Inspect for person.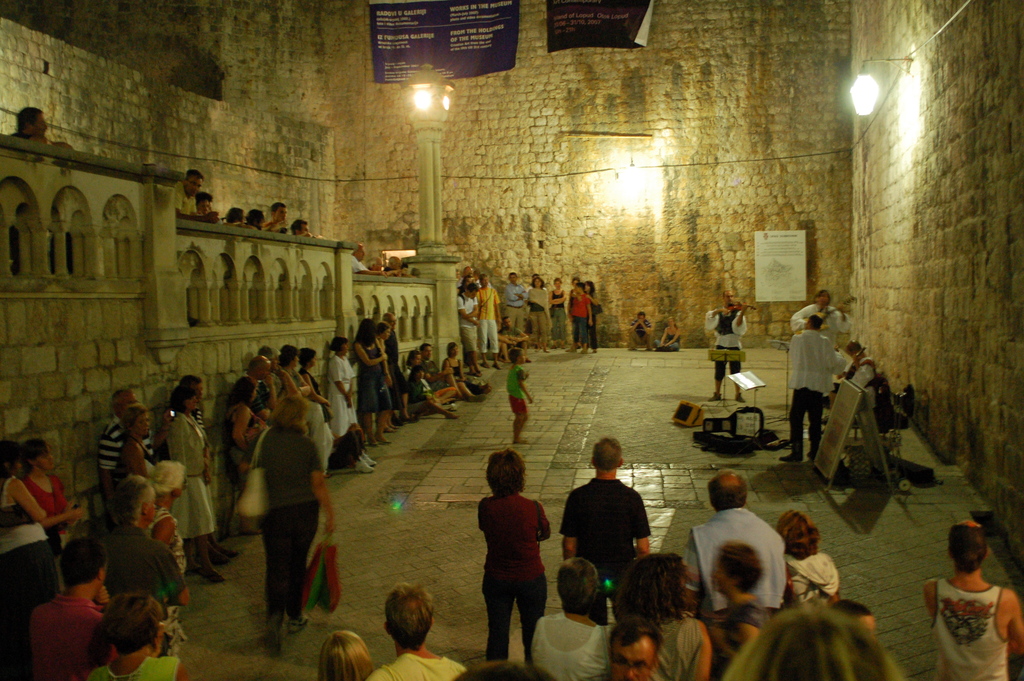
Inspection: 472/448/554/668.
